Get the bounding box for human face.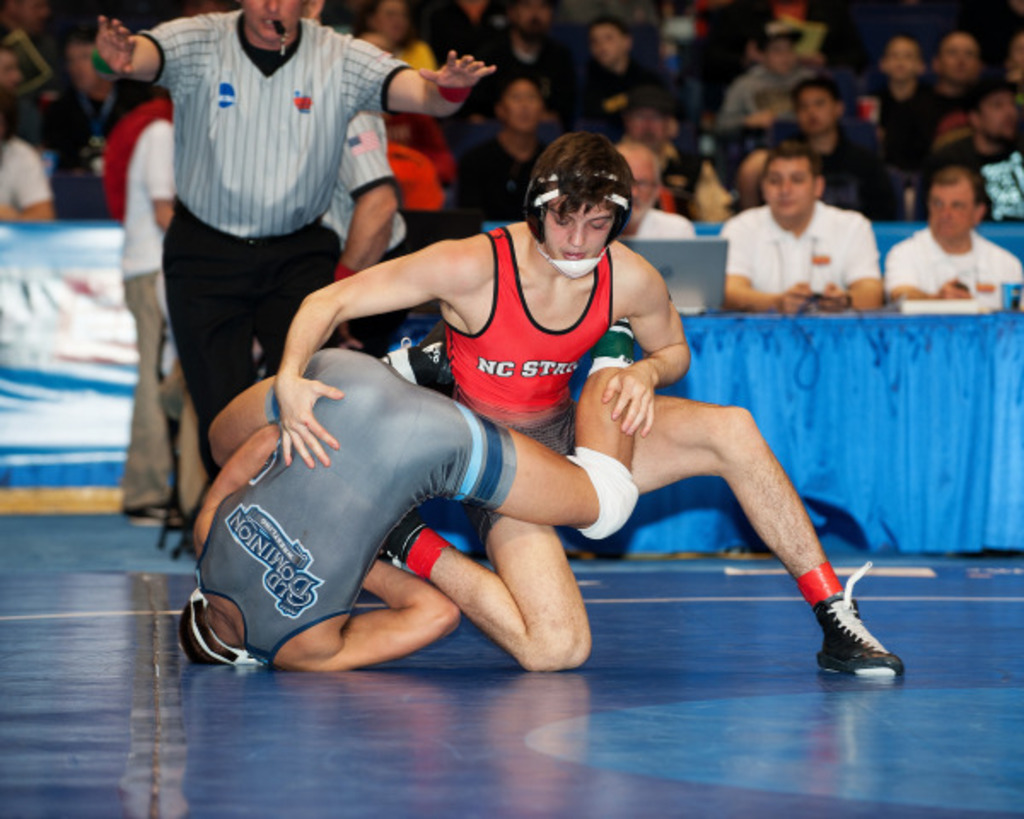
detection(930, 181, 976, 239).
